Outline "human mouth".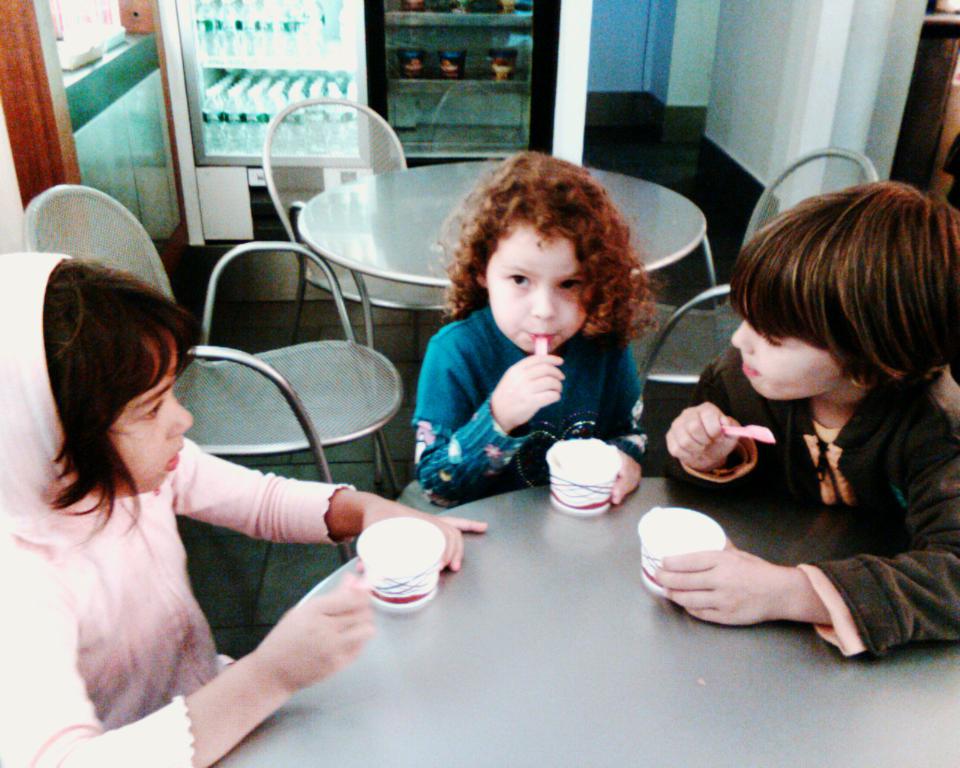
Outline: 738/360/770/380.
